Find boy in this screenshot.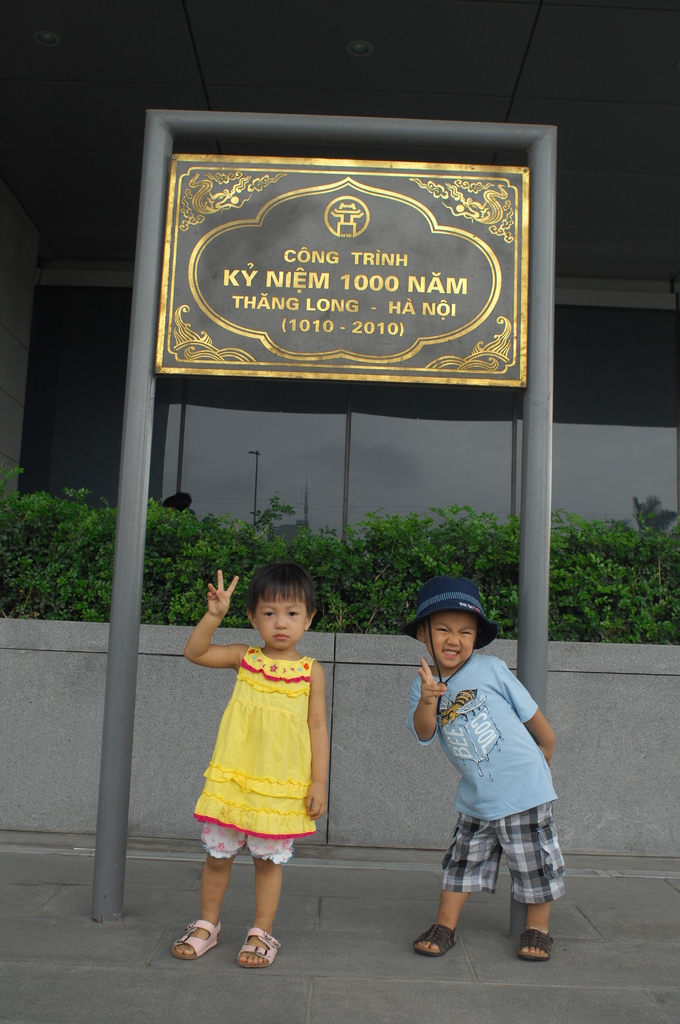
The bounding box for boy is l=177, t=563, r=327, b=973.
